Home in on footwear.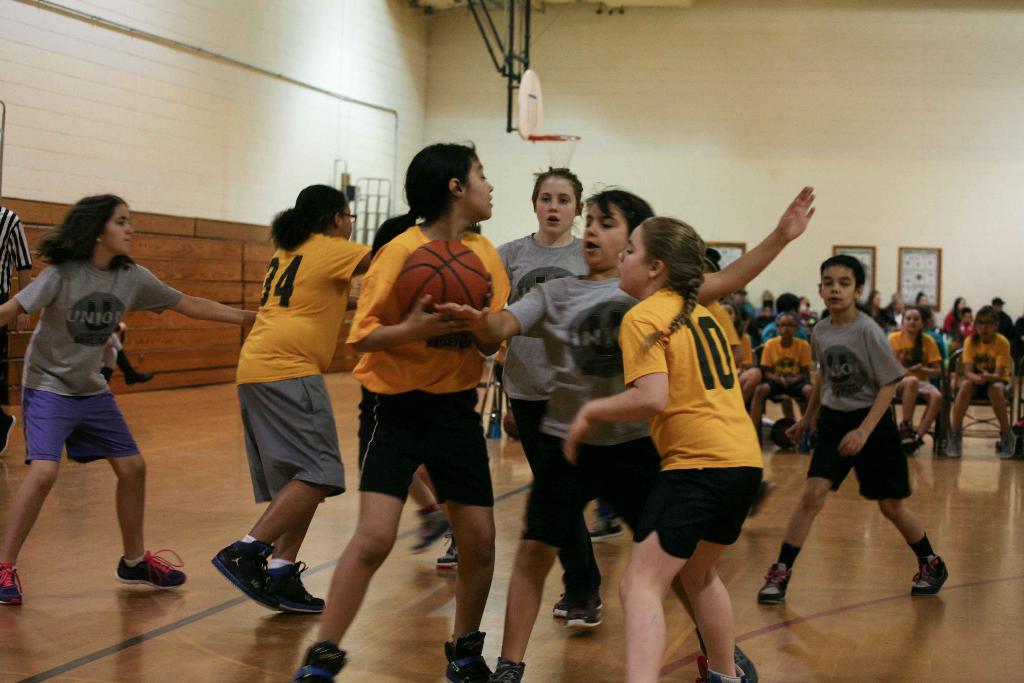
Homed in at Rect(409, 507, 452, 554).
